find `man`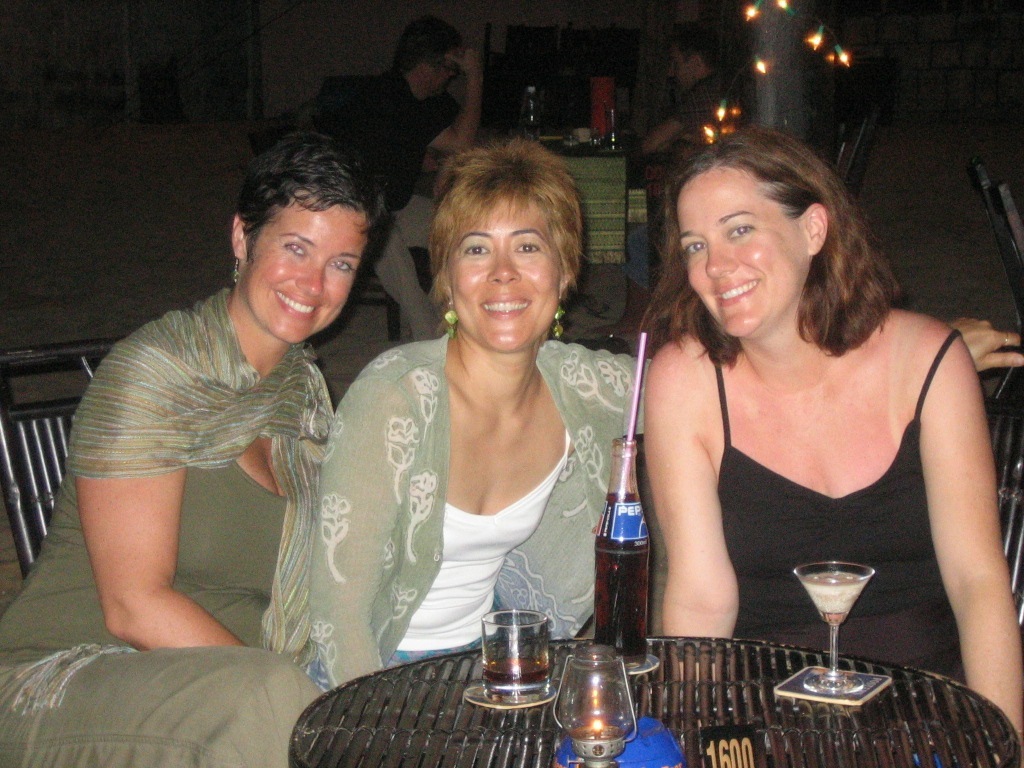
BBox(626, 23, 732, 341)
